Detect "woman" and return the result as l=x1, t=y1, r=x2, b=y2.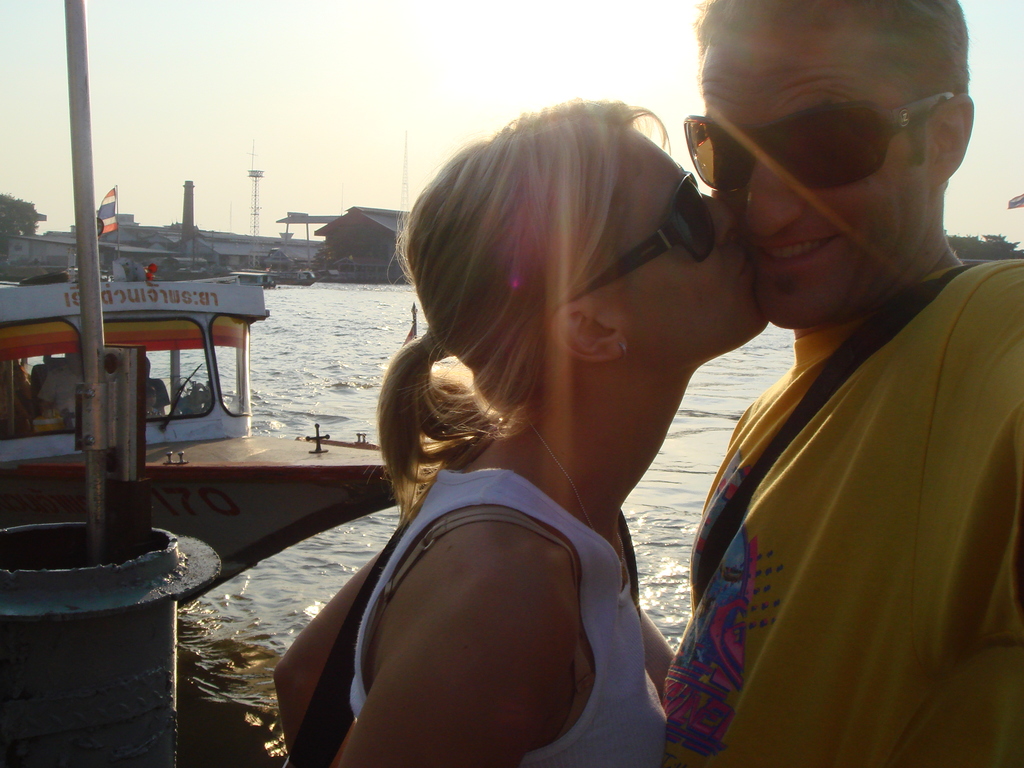
l=285, t=92, r=858, b=767.
